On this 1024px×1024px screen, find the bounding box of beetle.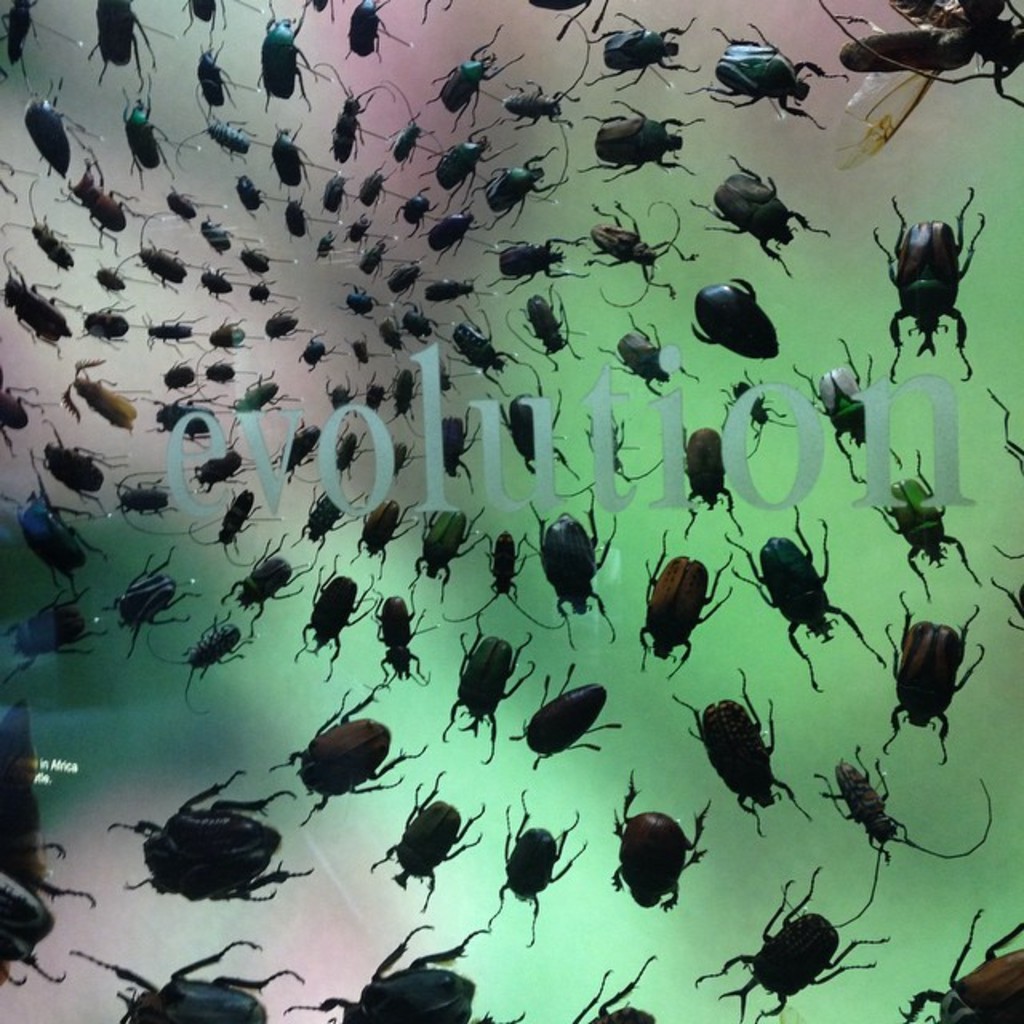
Bounding box: select_region(499, 13, 592, 205).
